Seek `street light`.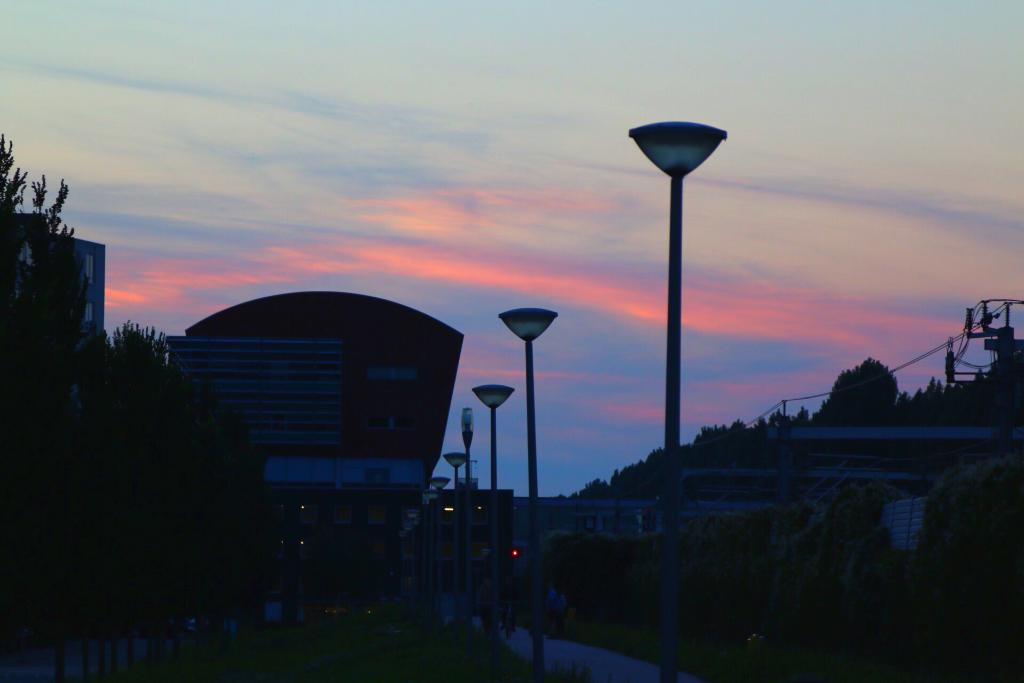
[left=444, top=449, right=479, bottom=487].
